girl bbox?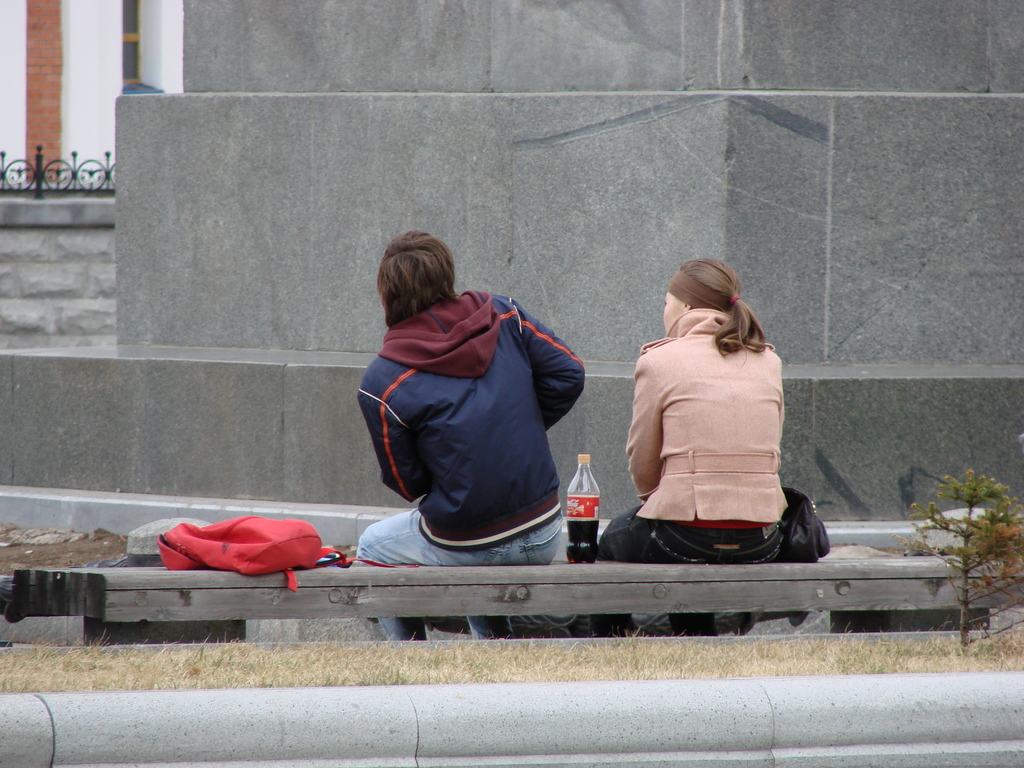
locate(588, 252, 789, 637)
